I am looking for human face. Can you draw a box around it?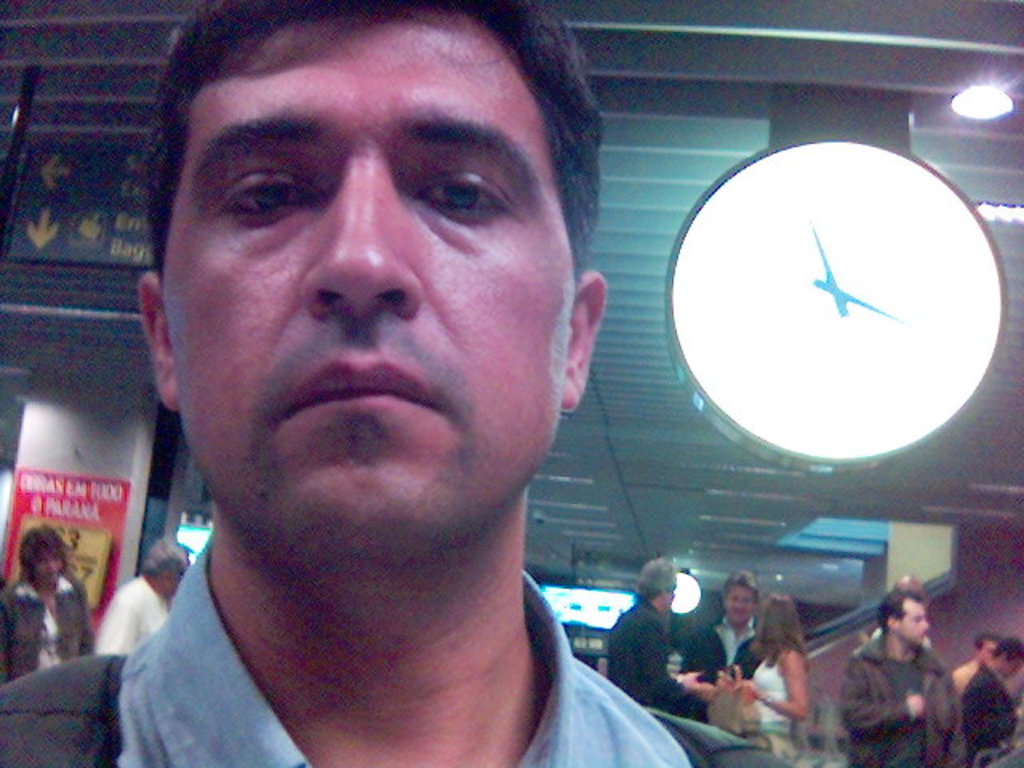
Sure, the bounding box is bbox=(174, 11, 570, 544).
